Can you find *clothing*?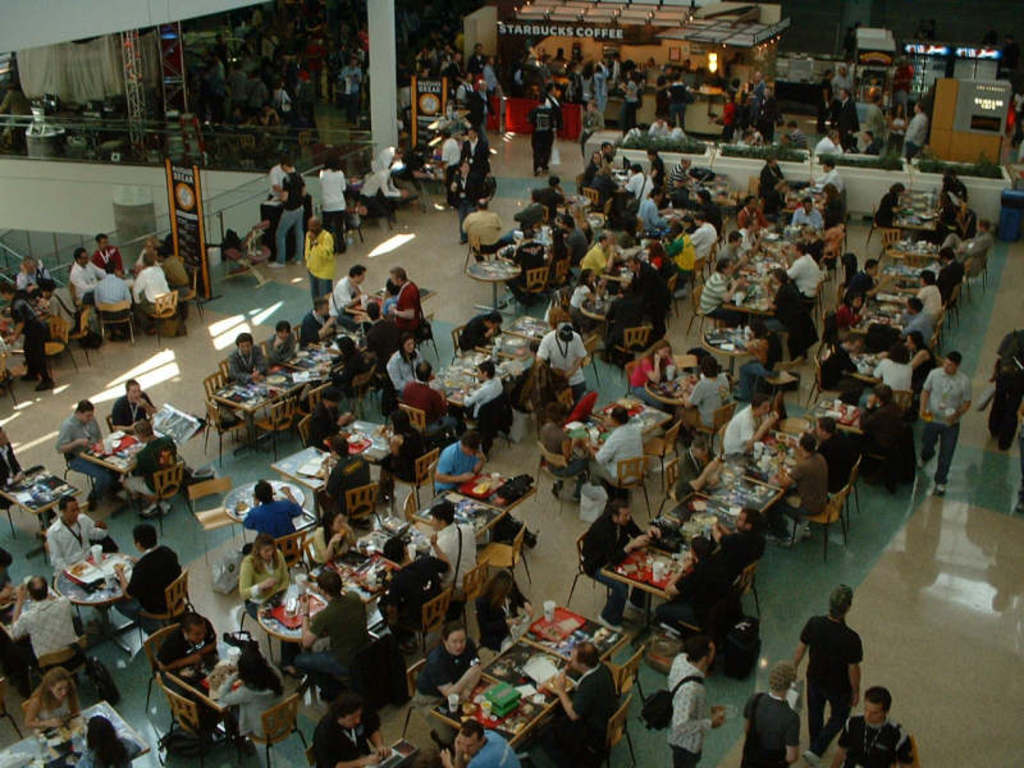
Yes, bounding box: pyautogui.locateOnScreen(938, 232, 989, 264).
